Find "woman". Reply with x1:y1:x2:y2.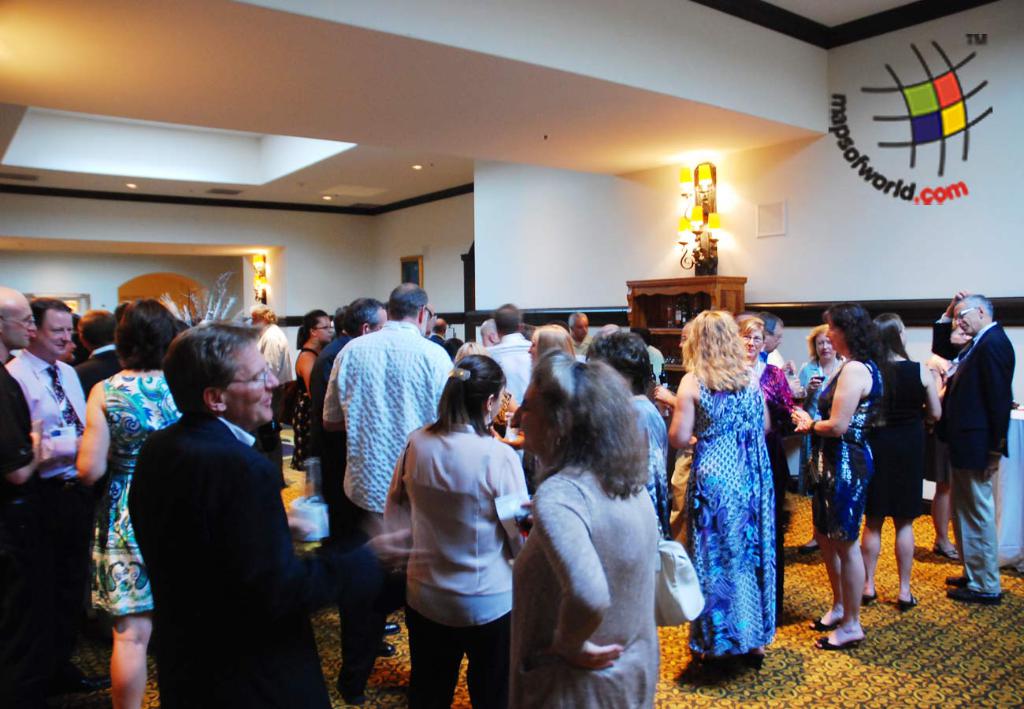
873:311:939:612.
